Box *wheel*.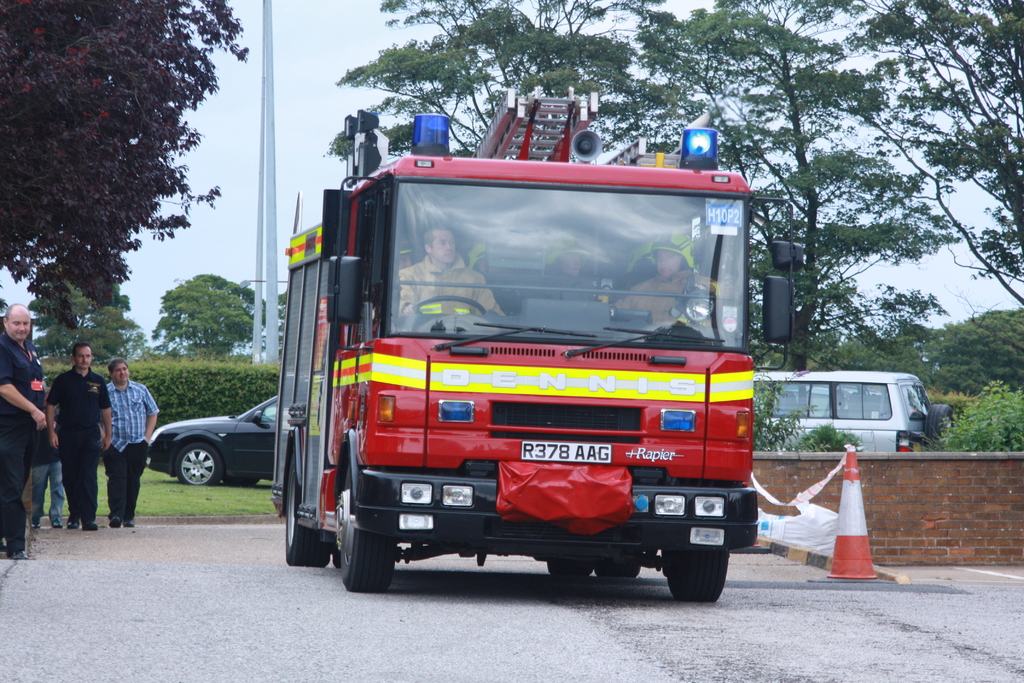
pyautogui.locateOnScreen(548, 541, 595, 577).
